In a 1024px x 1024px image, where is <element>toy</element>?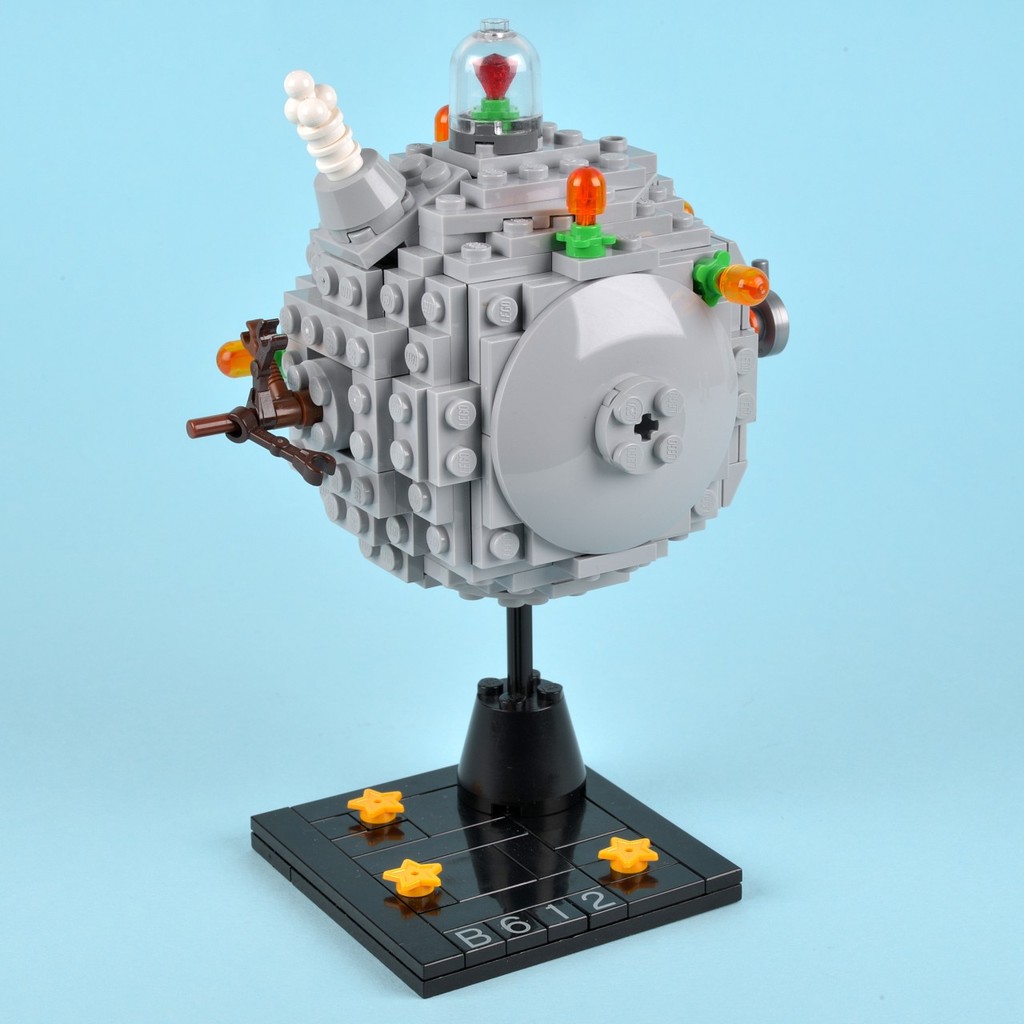
x1=186 y1=56 x2=810 y2=937.
